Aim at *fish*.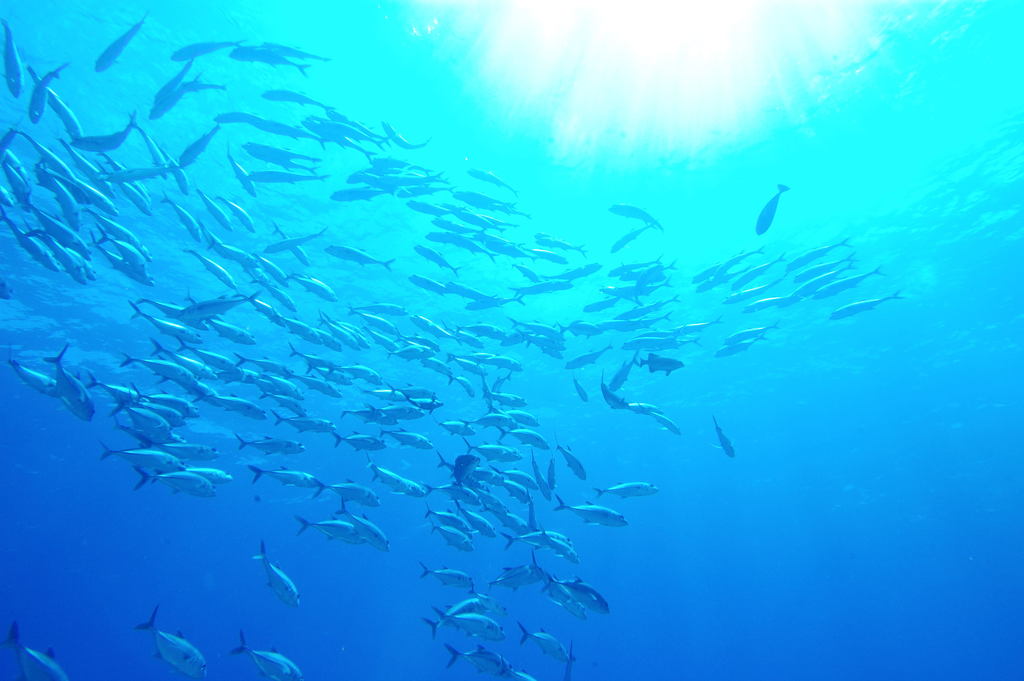
Aimed at x1=444, y1=352, x2=488, y2=379.
